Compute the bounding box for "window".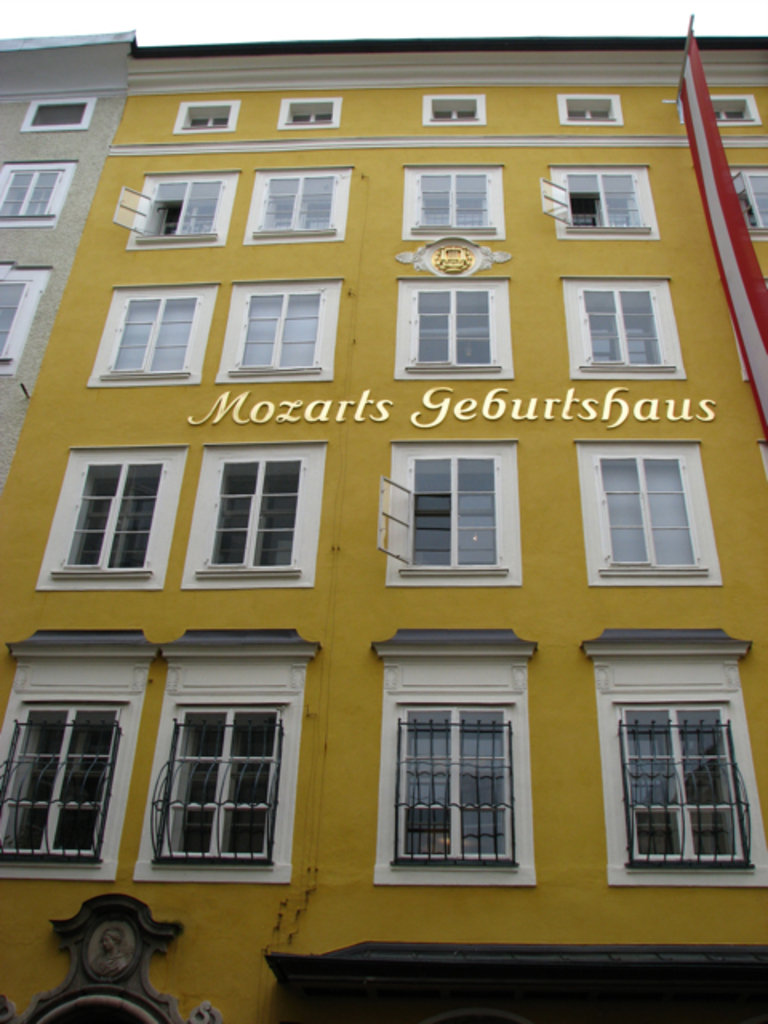
locate(405, 653, 525, 875).
